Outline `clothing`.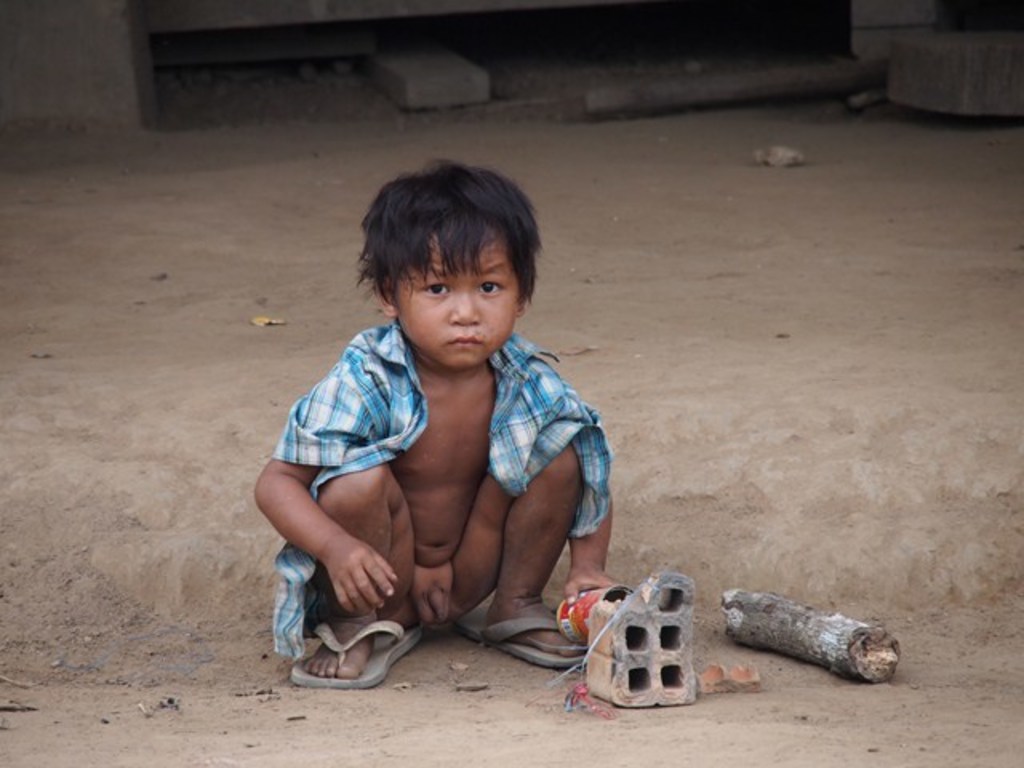
Outline: [x1=274, y1=285, x2=603, y2=677].
